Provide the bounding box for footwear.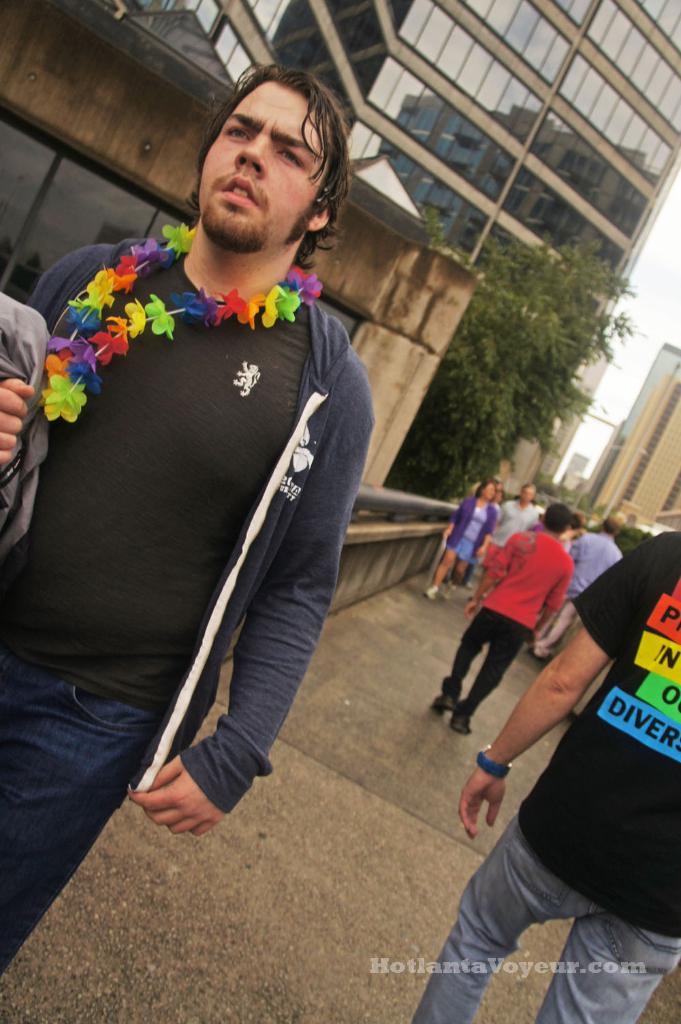
{"left": 420, "top": 582, "right": 438, "bottom": 606}.
